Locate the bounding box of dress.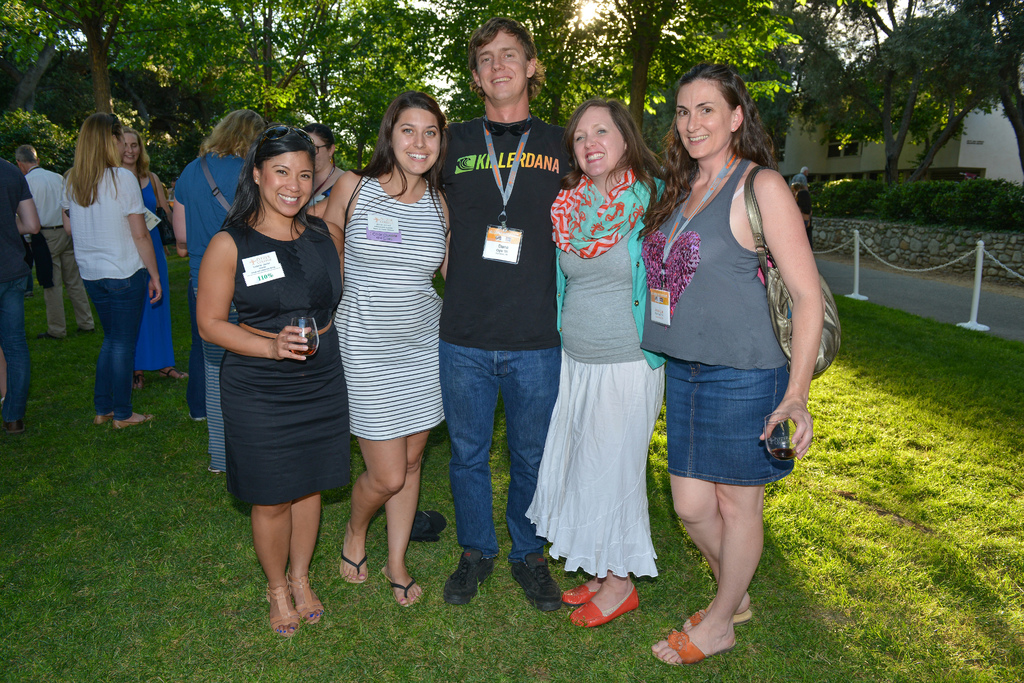
Bounding box: 217,212,353,507.
